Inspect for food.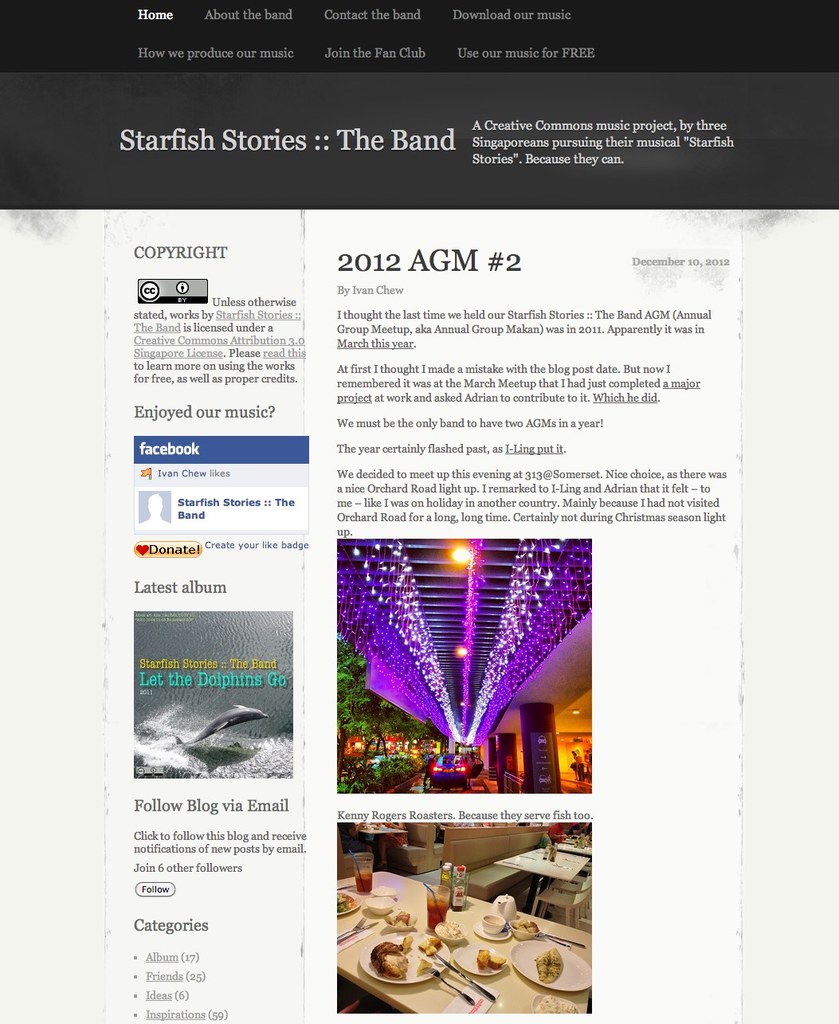
Inspection: [left=421, top=937, right=445, bottom=962].
